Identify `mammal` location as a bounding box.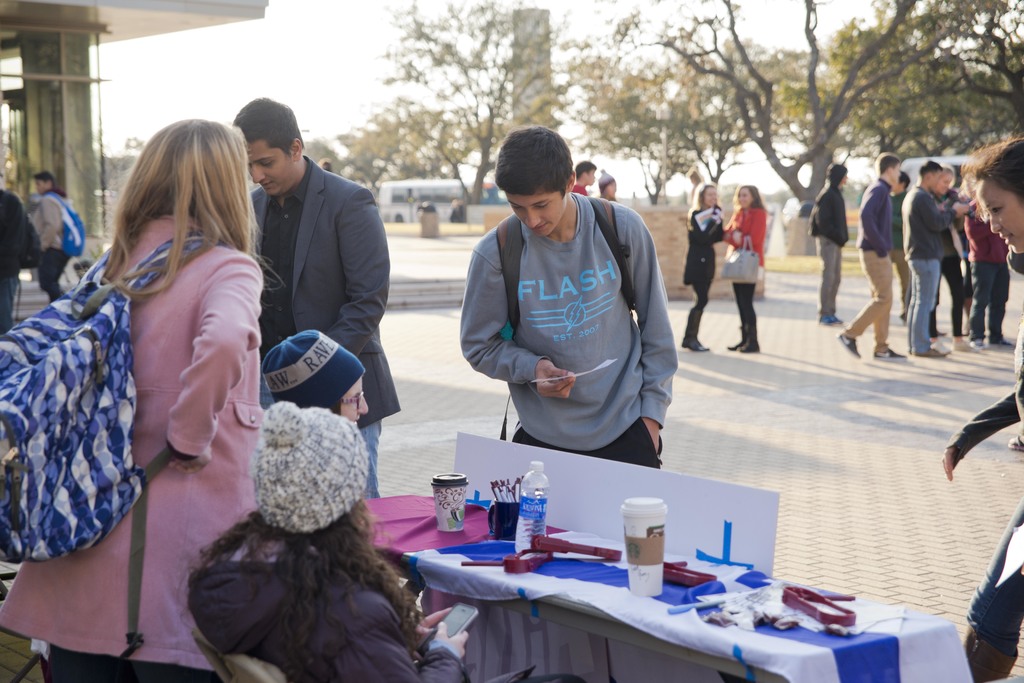
region(185, 400, 595, 682).
